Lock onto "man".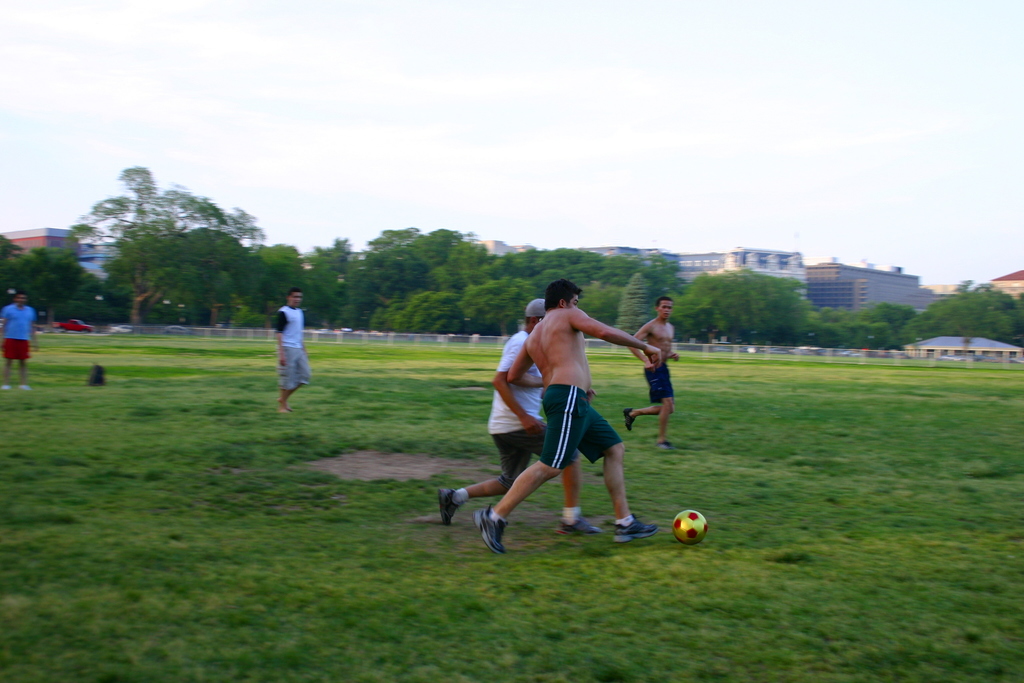
Locked: x1=270 y1=290 x2=310 y2=422.
